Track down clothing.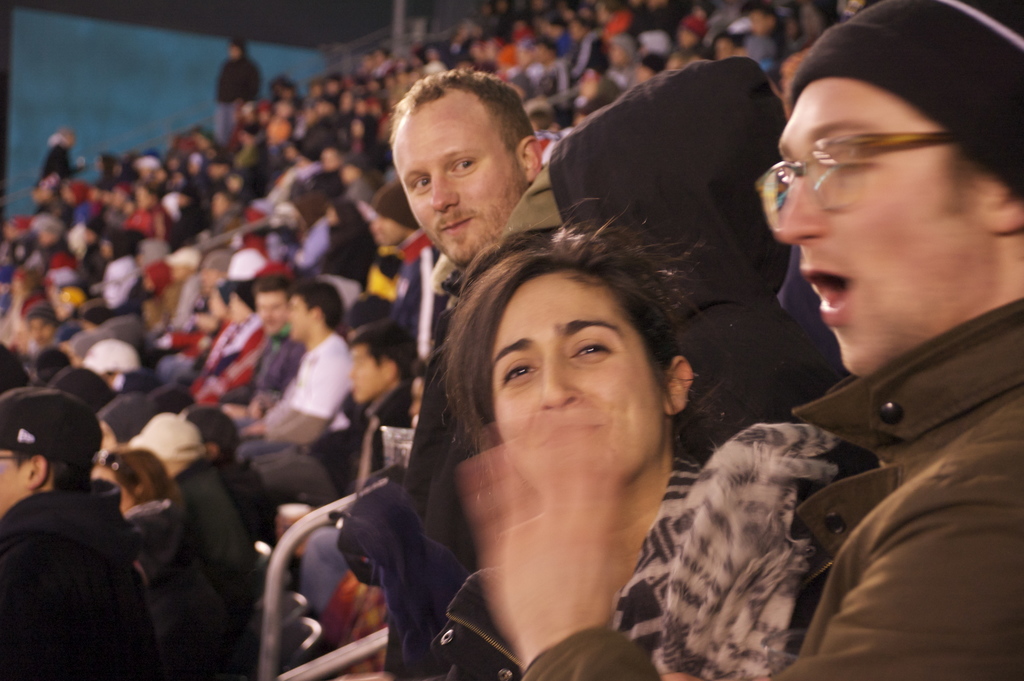
Tracked to 7,449,156,671.
